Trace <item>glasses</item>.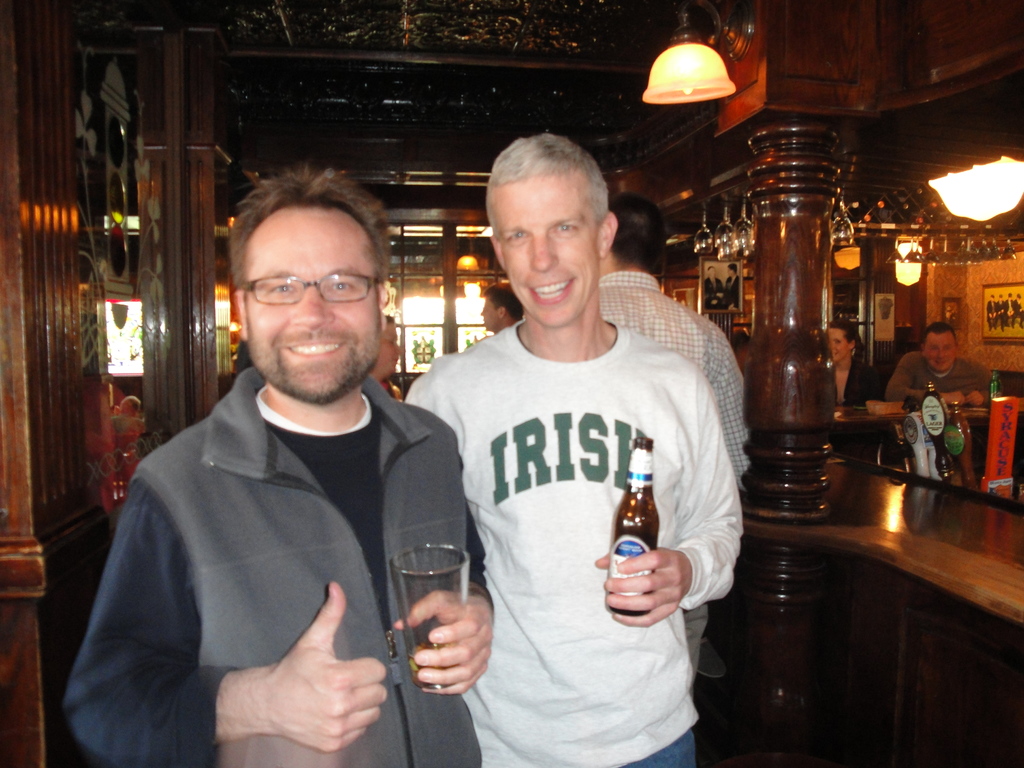
Traced to [241,268,380,305].
